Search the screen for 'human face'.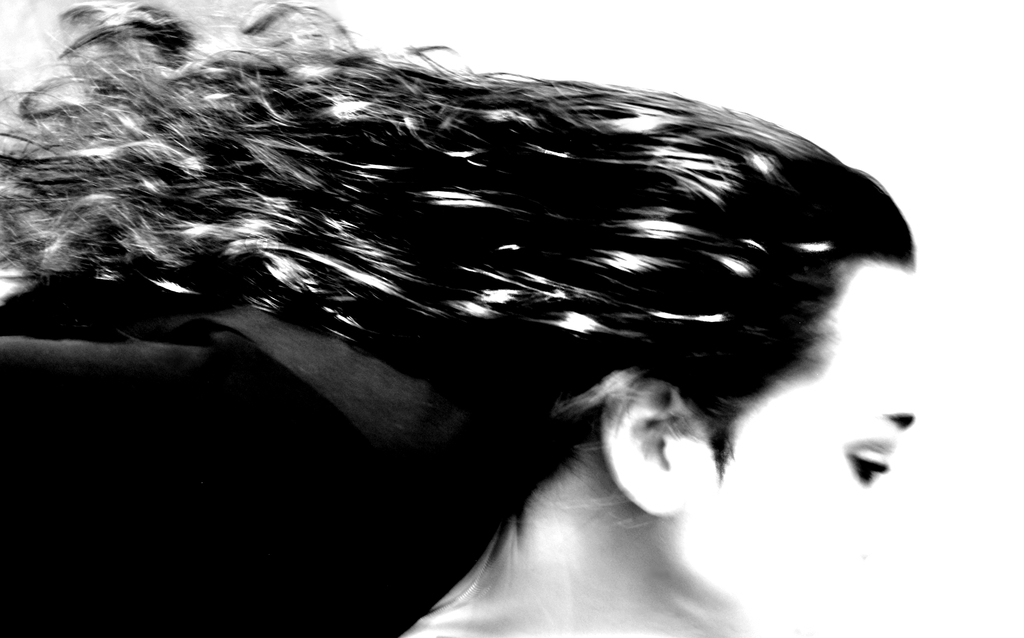
Found at x1=706, y1=269, x2=925, y2=637.
